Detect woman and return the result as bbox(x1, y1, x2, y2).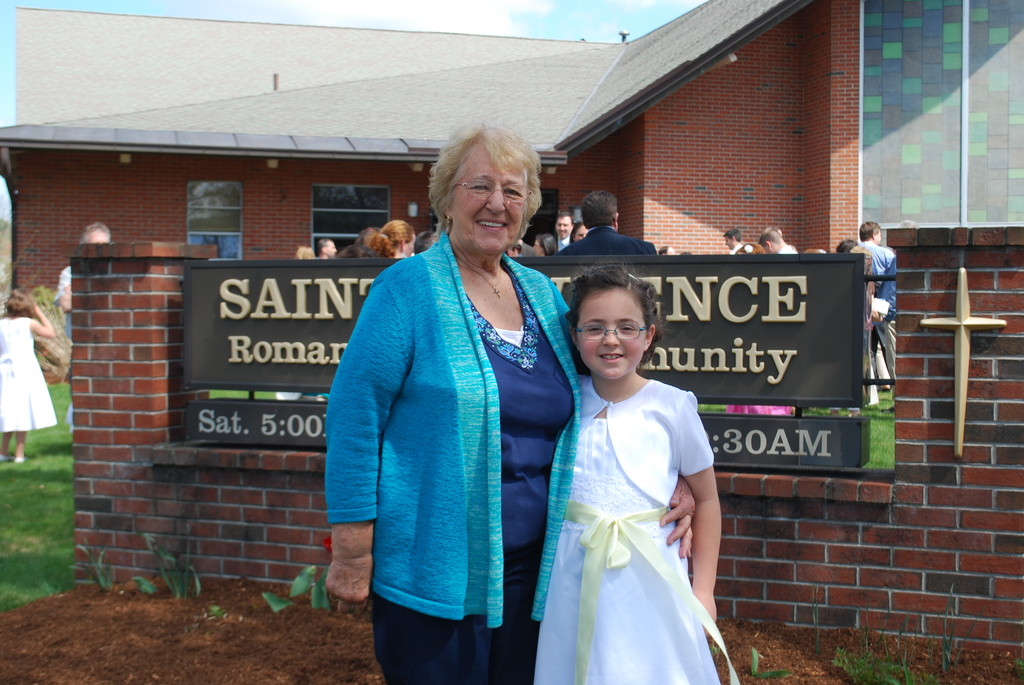
bbox(570, 219, 586, 243).
